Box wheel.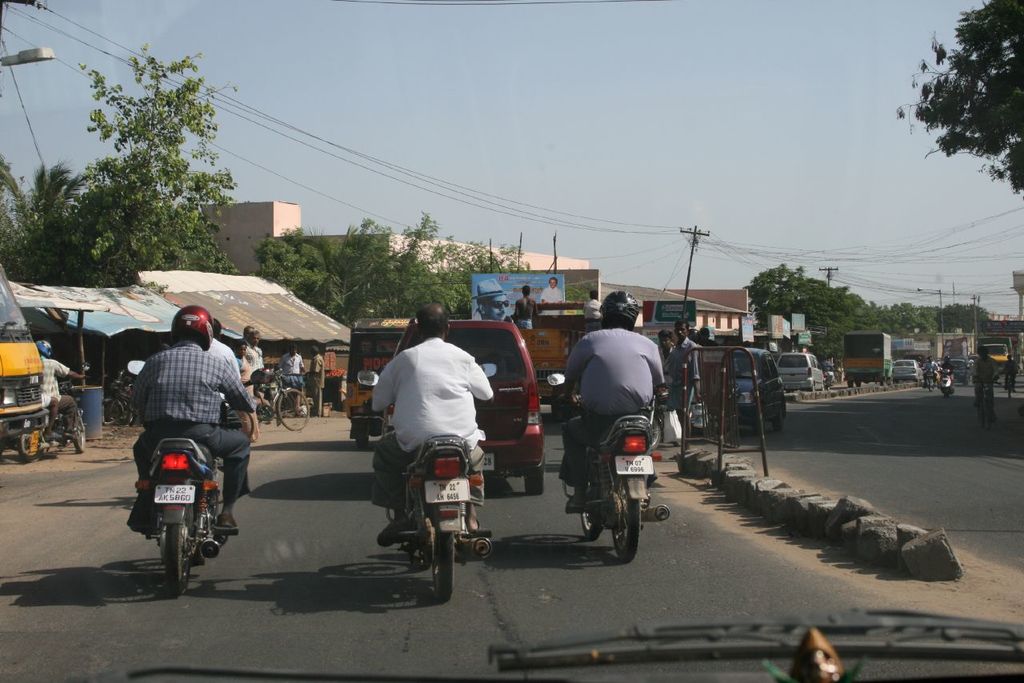
bbox=(641, 412, 663, 453).
